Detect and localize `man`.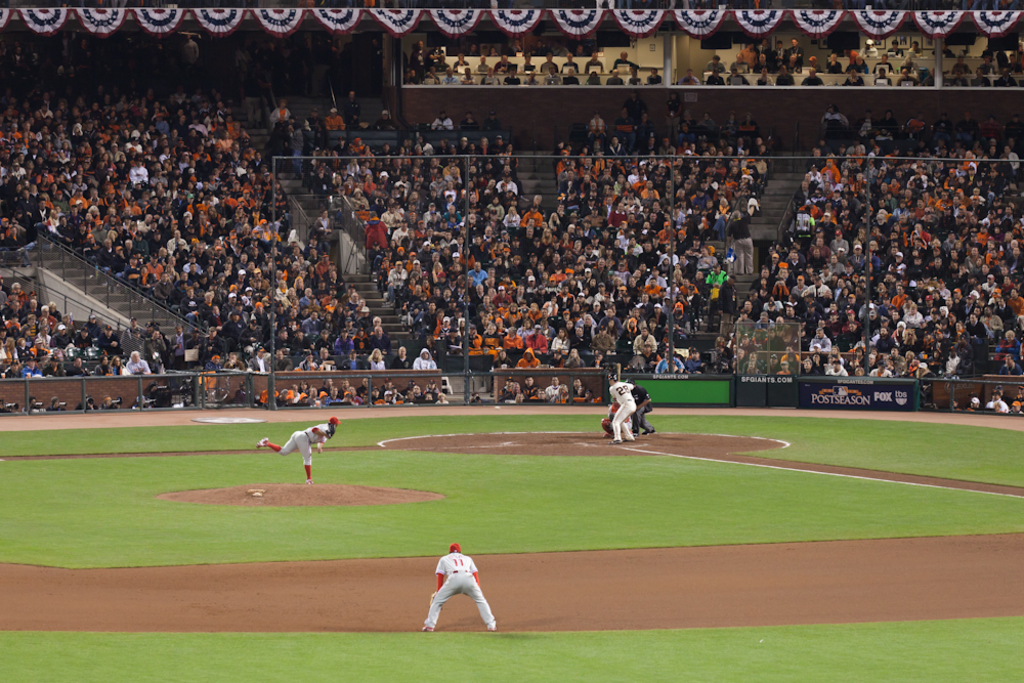
Localized at crop(519, 51, 538, 72).
